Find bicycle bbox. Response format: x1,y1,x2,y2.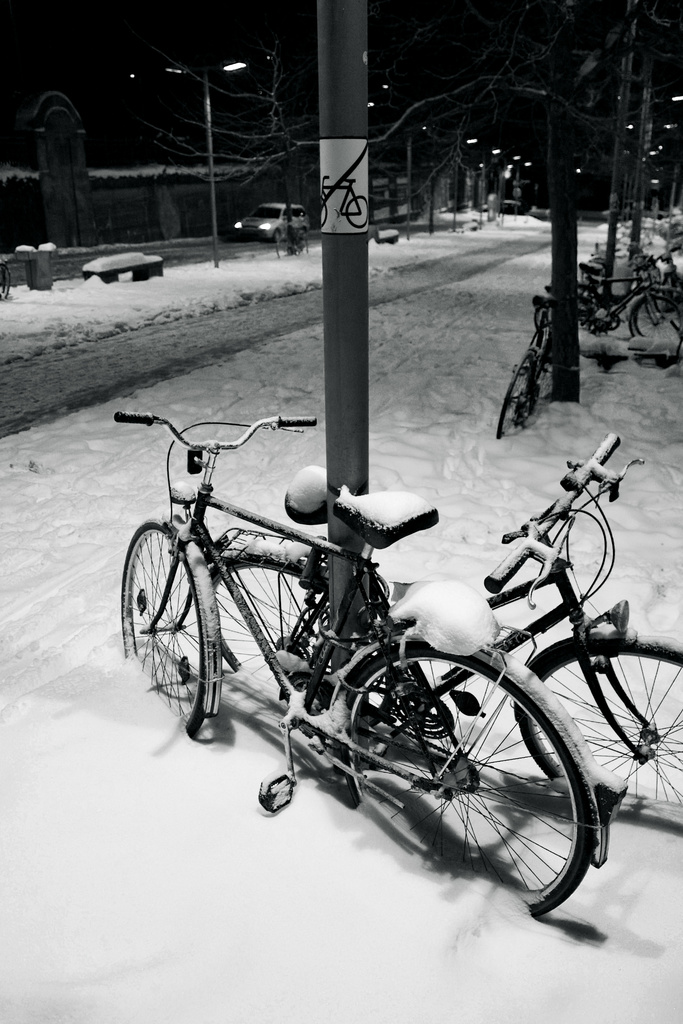
569,259,677,337.
